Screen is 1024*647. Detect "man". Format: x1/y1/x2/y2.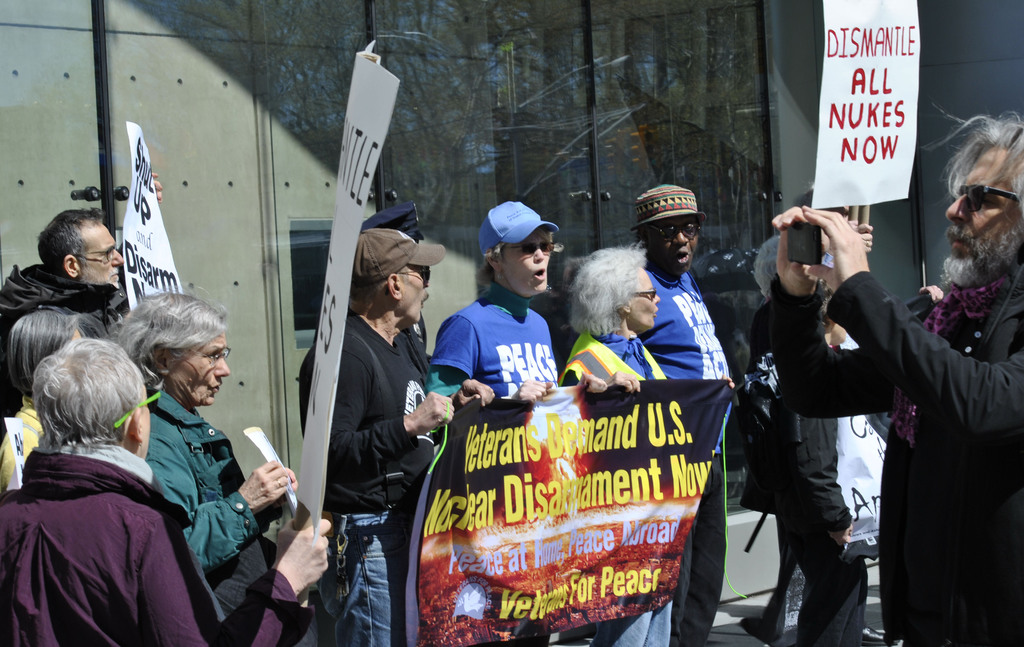
298/225/493/646.
